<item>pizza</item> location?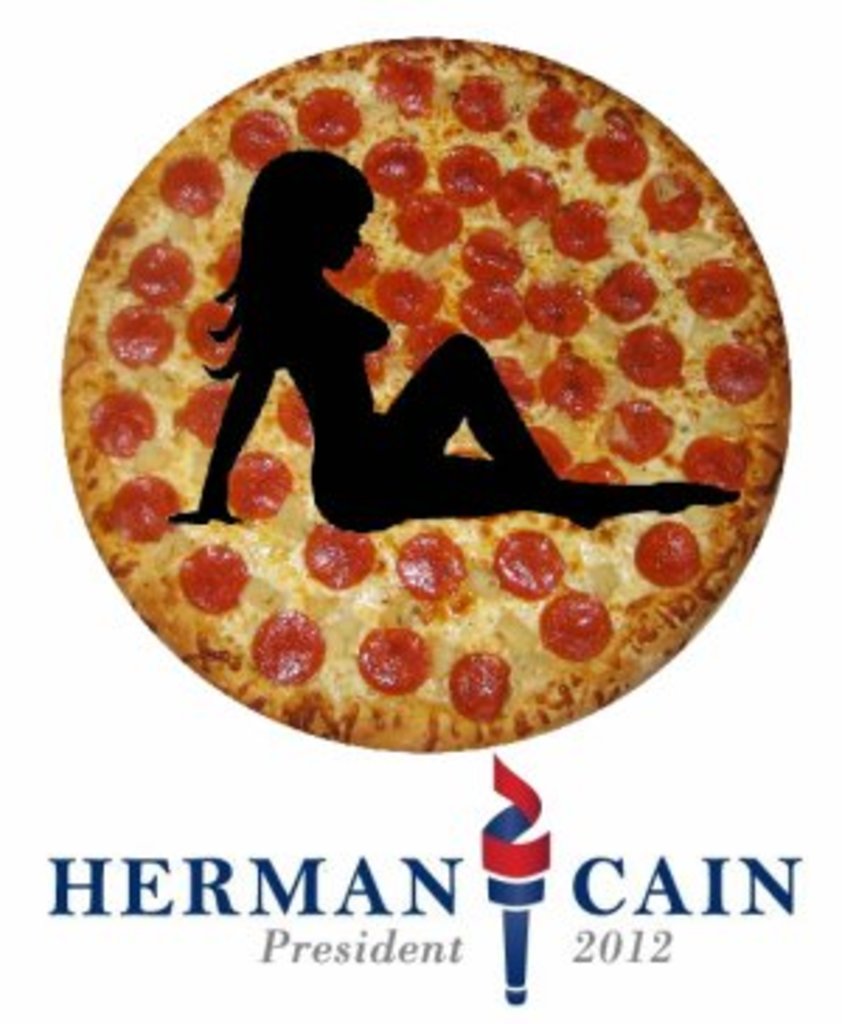
bbox=(67, 8, 806, 732)
